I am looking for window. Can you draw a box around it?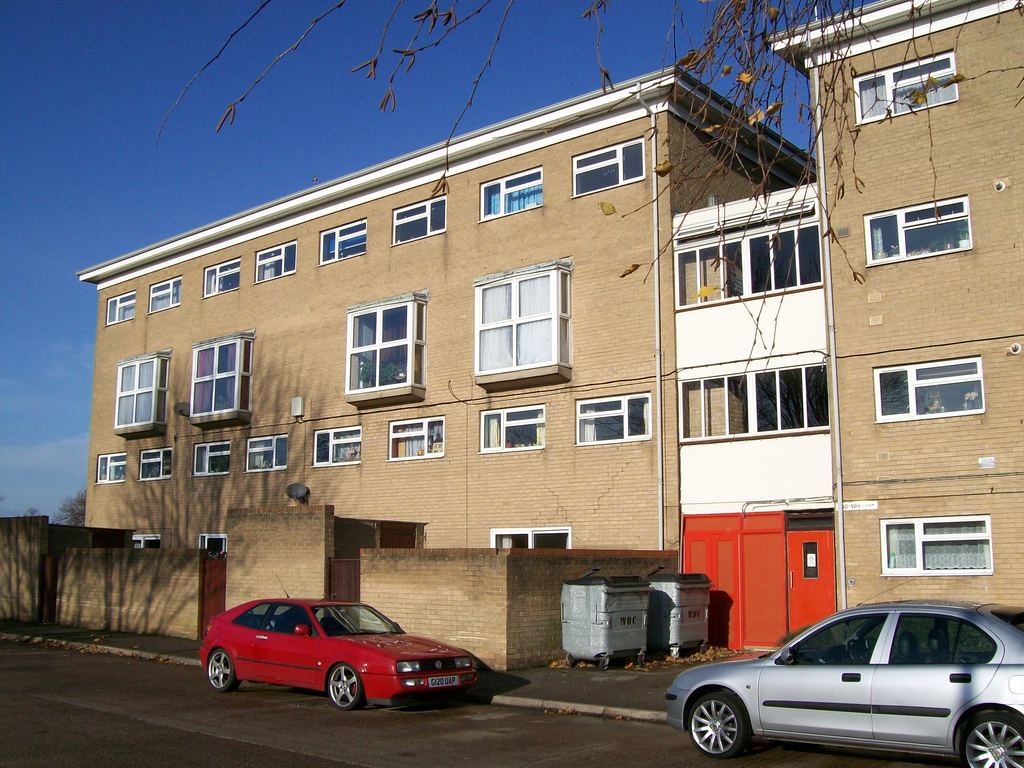
Sure, the bounding box is {"left": 103, "top": 292, "right": 134, "bottom": 326}.
